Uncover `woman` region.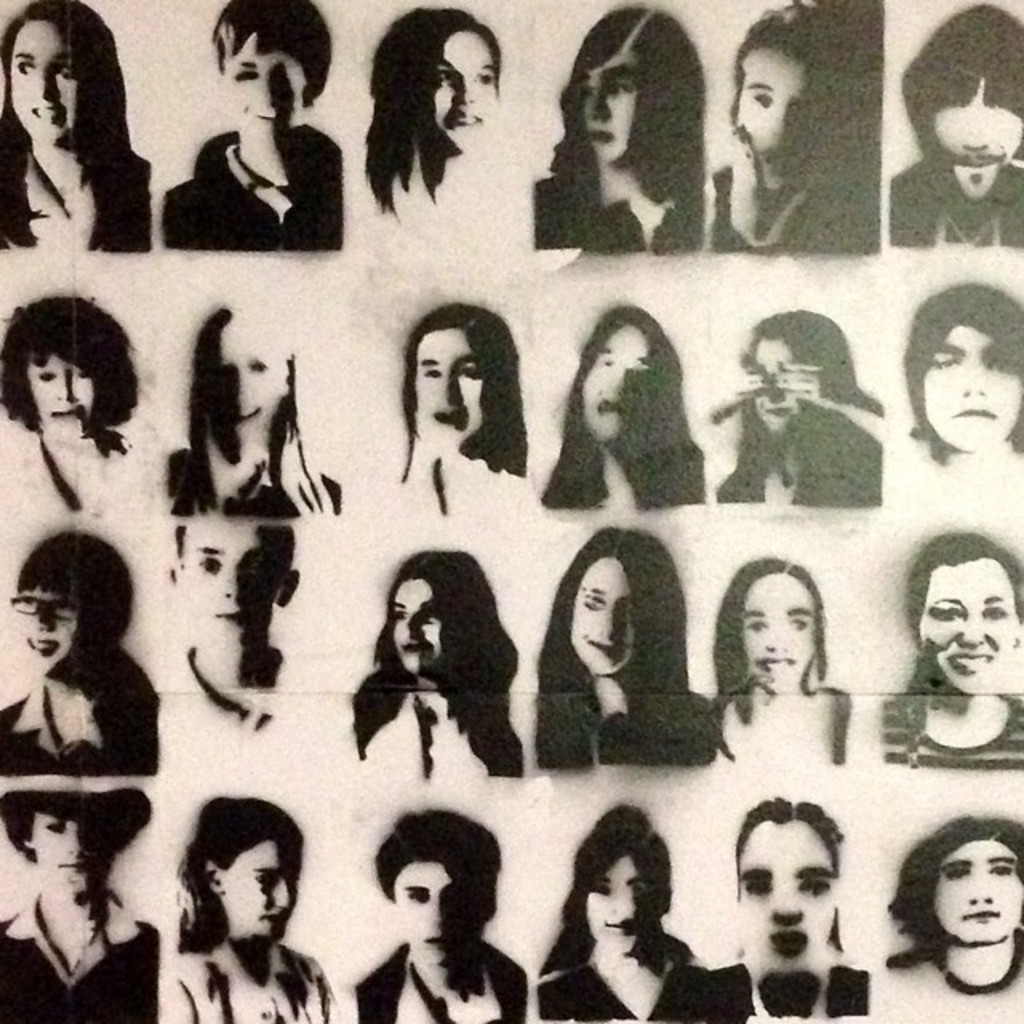
Uncovered: <bbox>901, 280, 1022, 470</bbox>.
